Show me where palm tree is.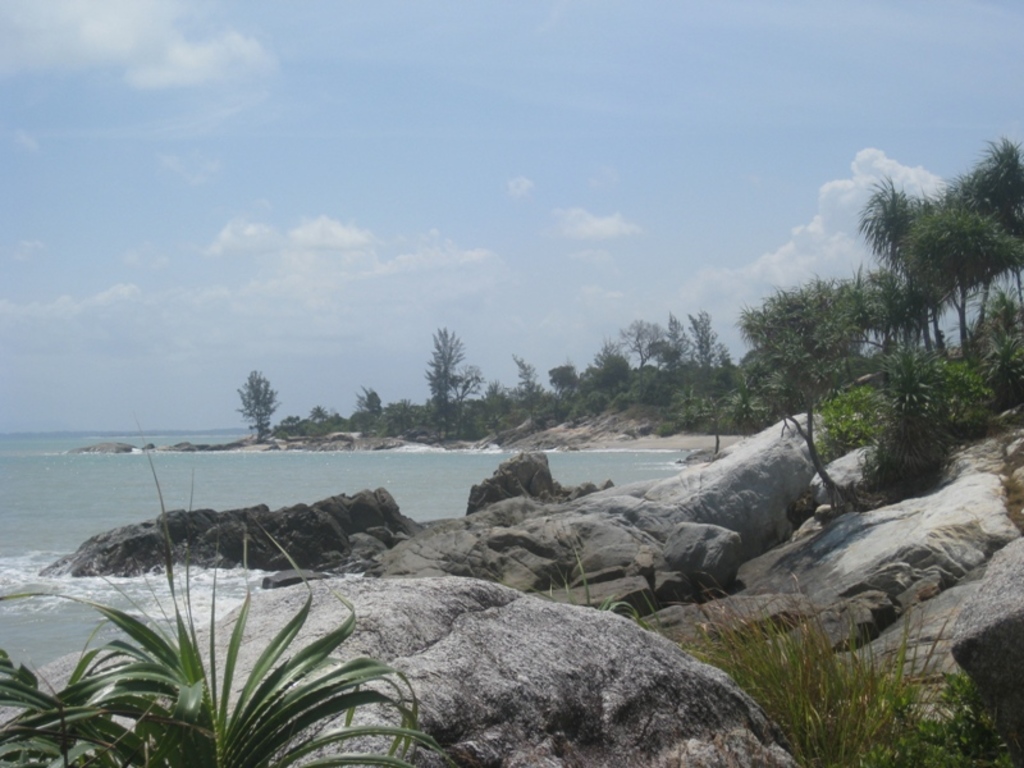
palm tree is at (x1=751, y1=323, x2=860, y2=500).
